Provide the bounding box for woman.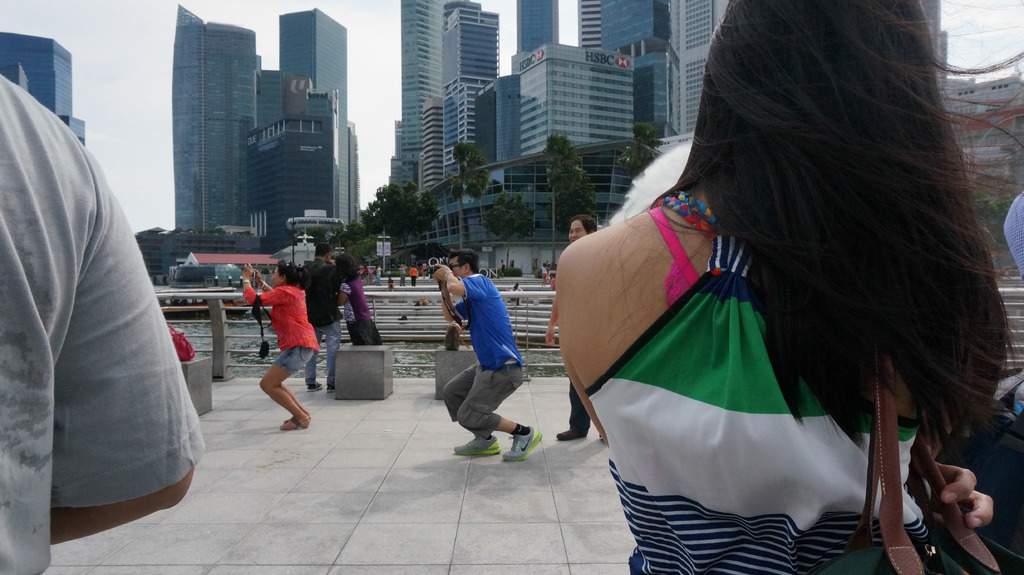
bbox=[410, 267, 417, 288].
